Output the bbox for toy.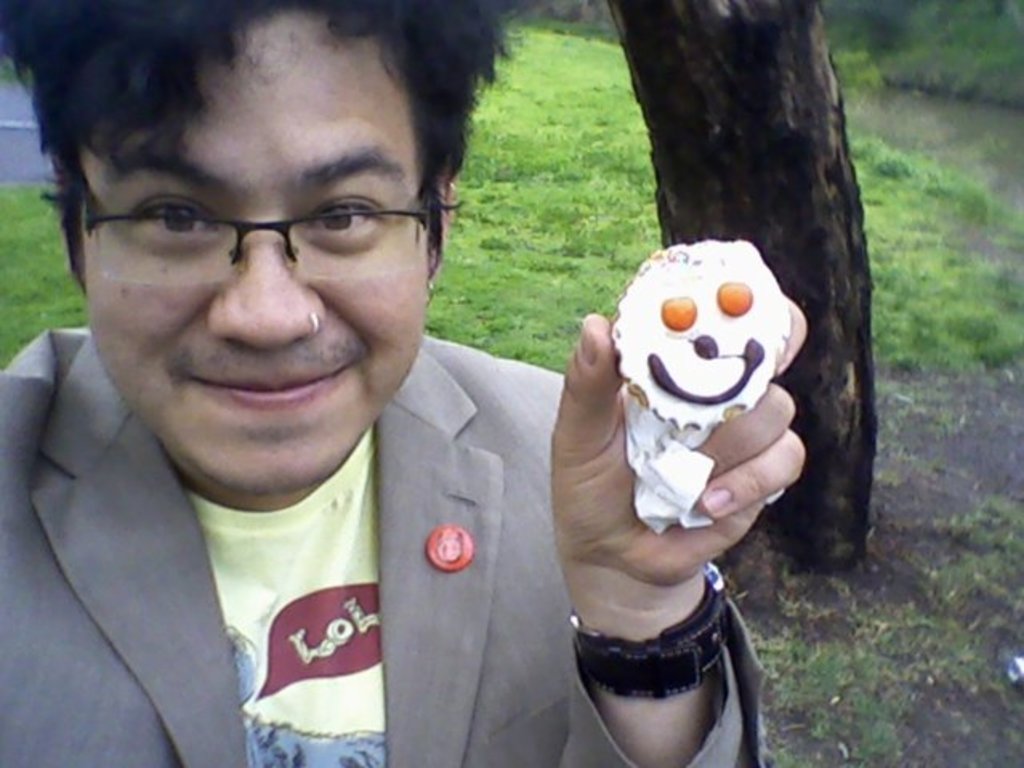
[607,242,793,431].
